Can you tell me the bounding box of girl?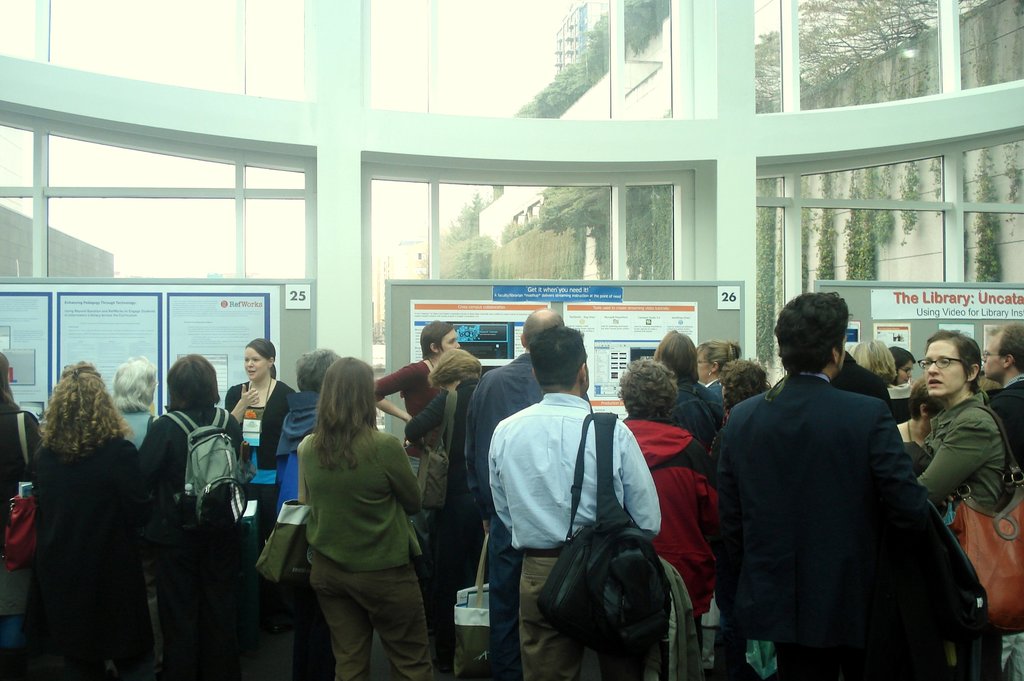
[left=915, top=327, right=1023, bottom=680].
